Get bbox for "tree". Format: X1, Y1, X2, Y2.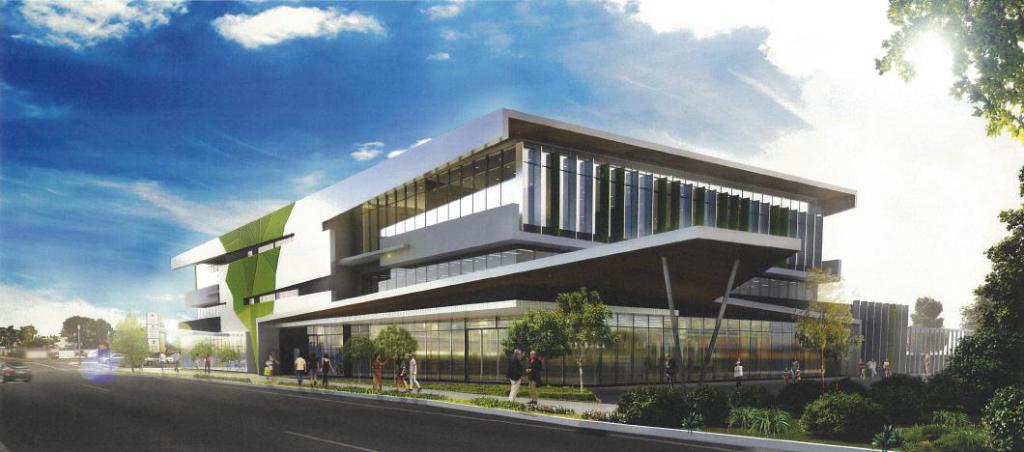
371, 325, 419, 388.
